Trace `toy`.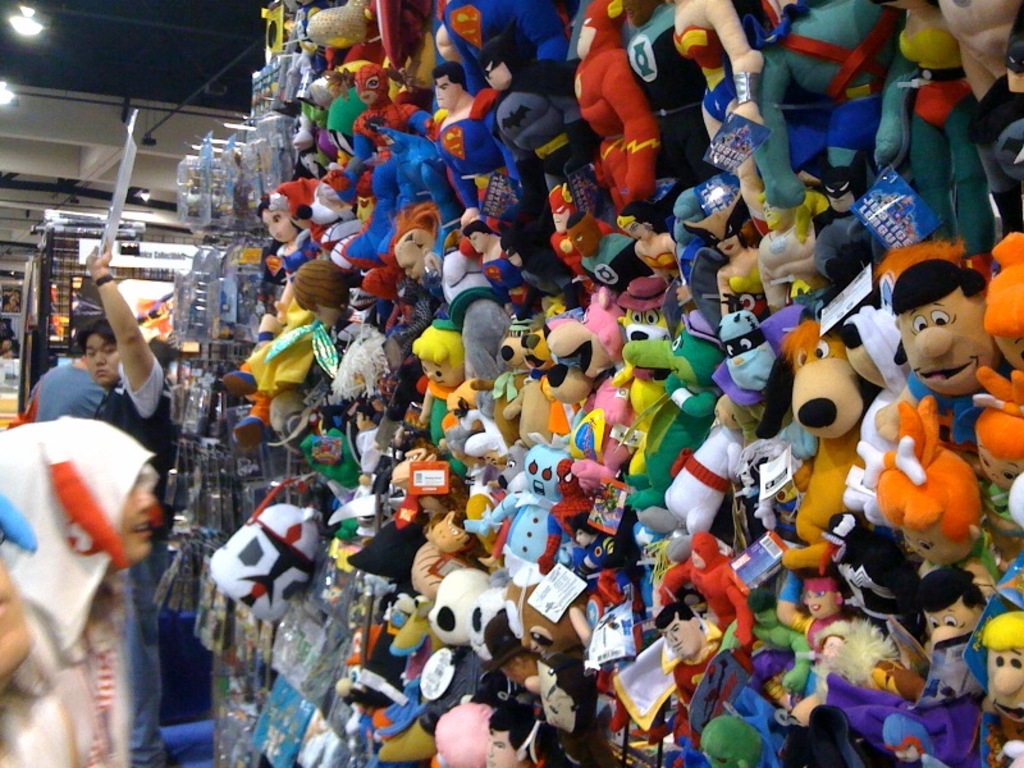
Traced to 394, 315, 479, 457.
